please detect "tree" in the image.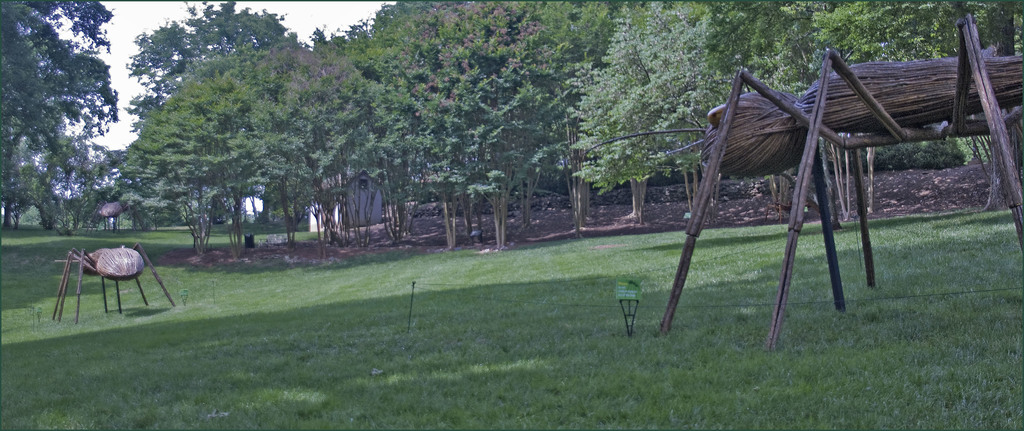
left=768, top=1, right=899, bottom=217.
